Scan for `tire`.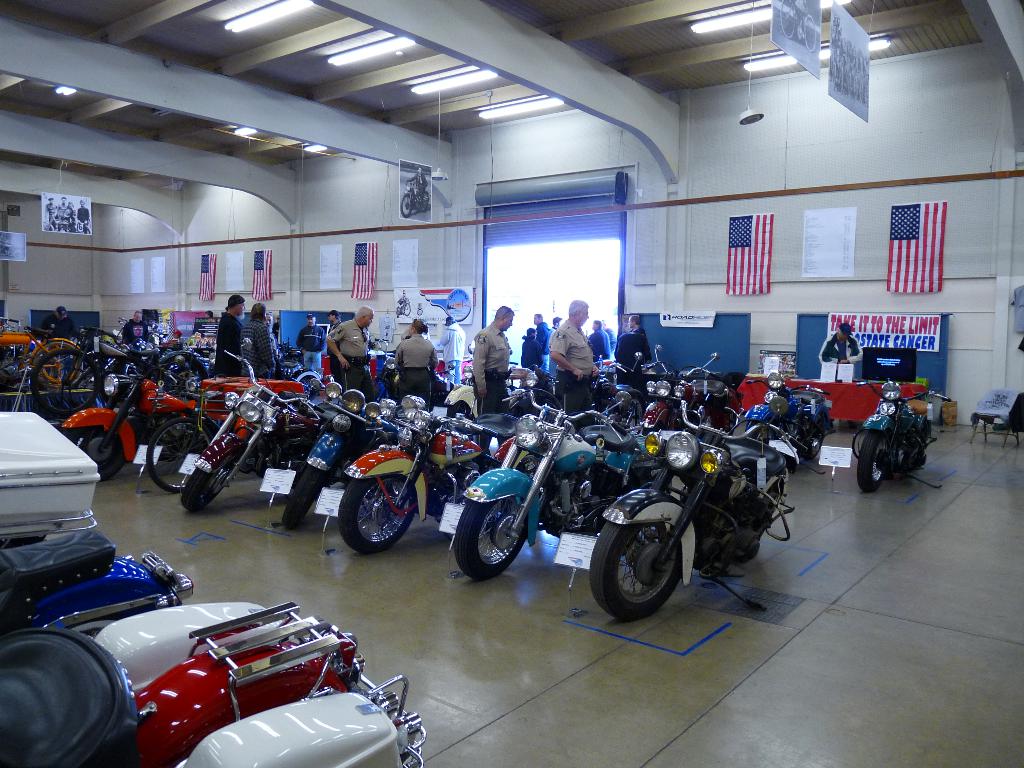
Scan result: region(179, 451, 239, 512).
